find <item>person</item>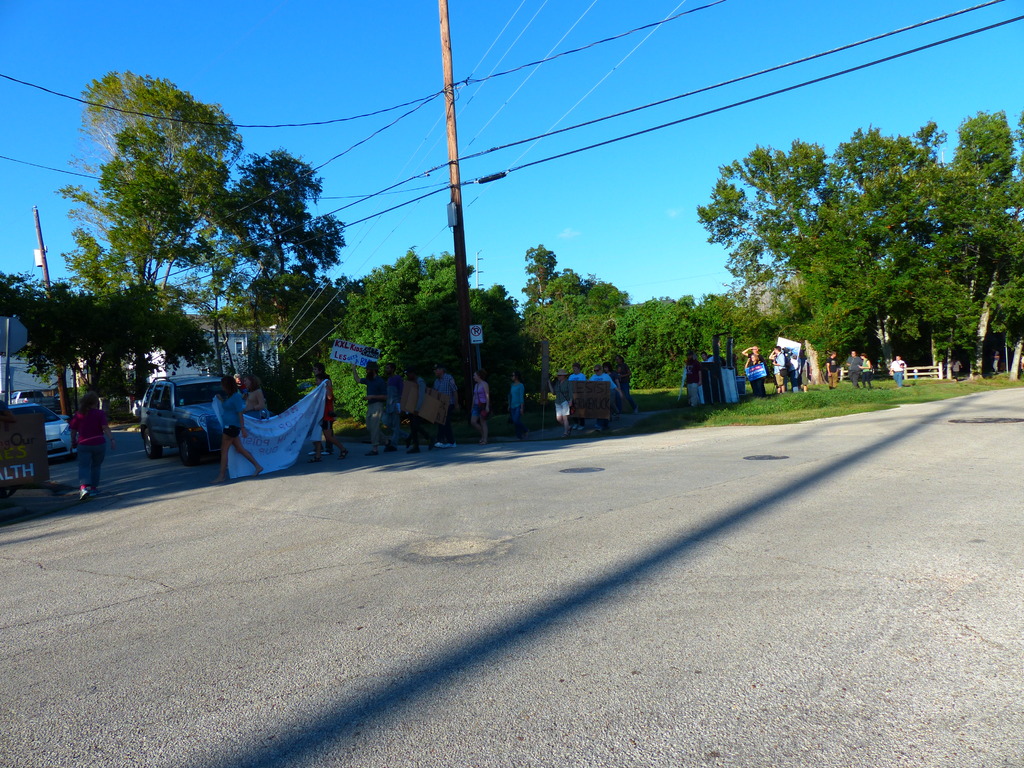
crop(952, 360, 964, 379)
